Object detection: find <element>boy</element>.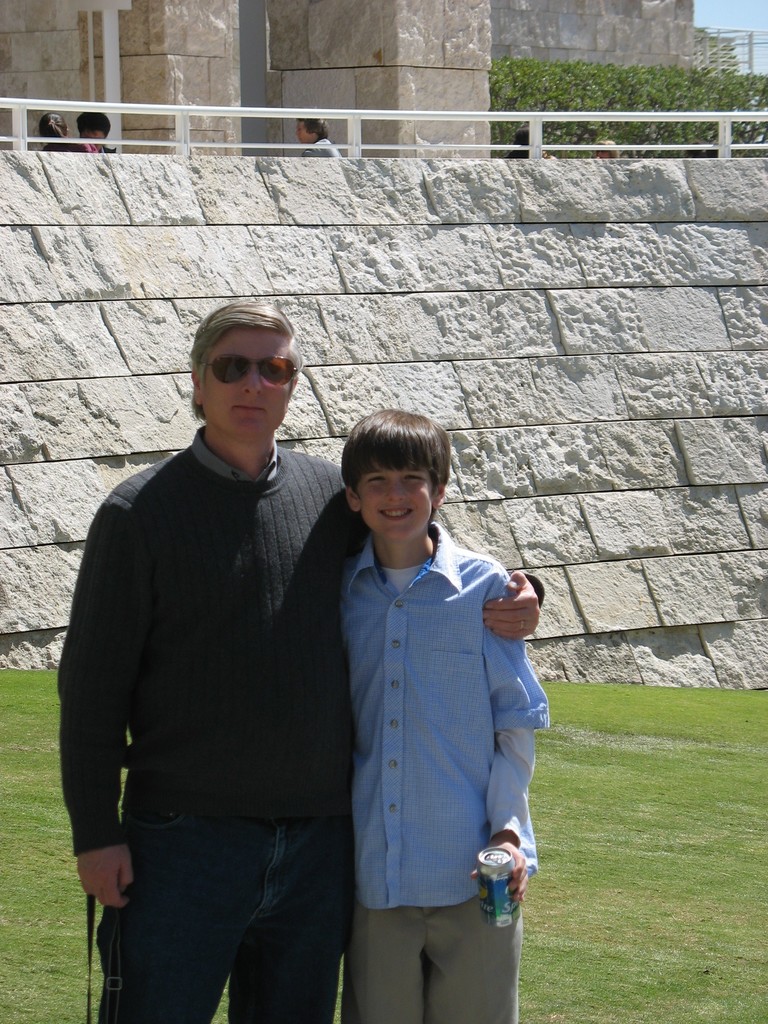
left=339, top=406, right=552, bottom=1023.
